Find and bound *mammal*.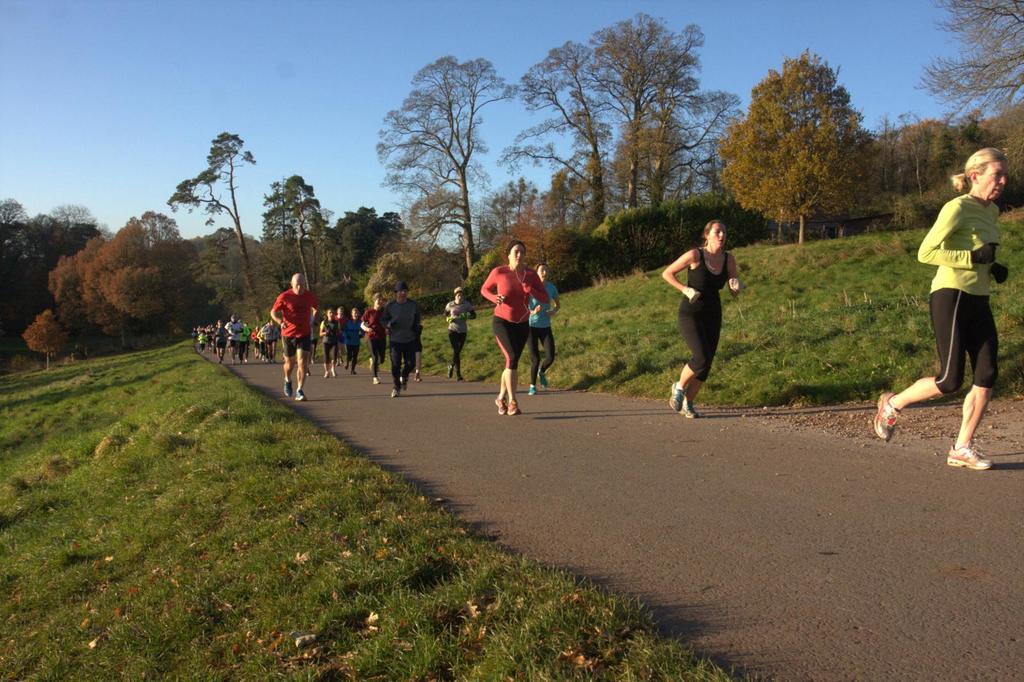
Bound: BBox(380, 279, 424, 398).
